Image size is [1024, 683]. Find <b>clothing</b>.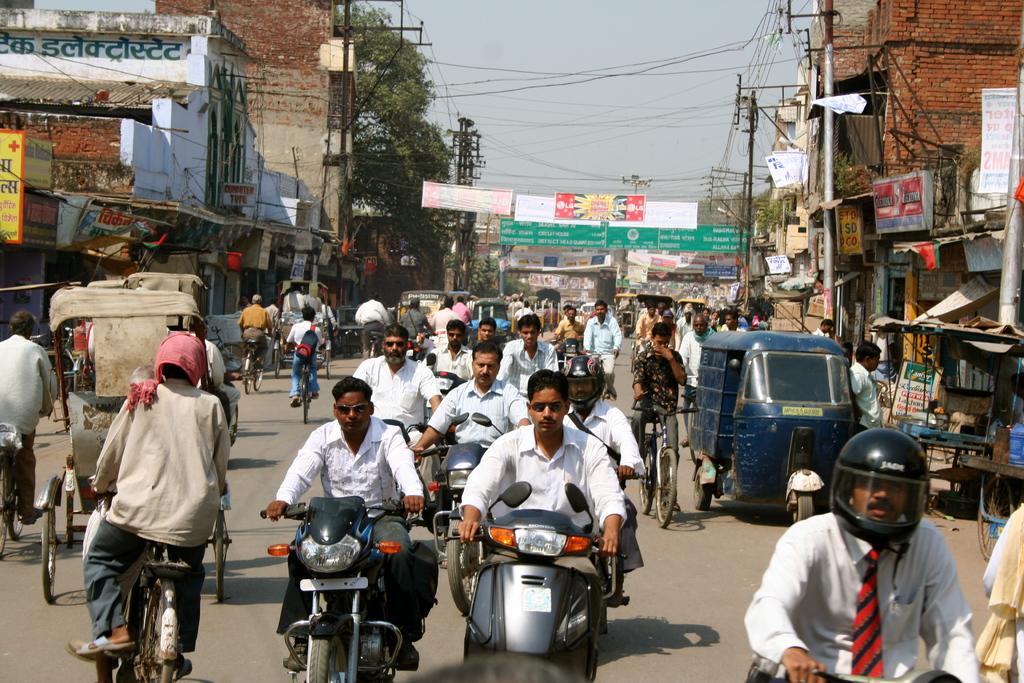
l=635, t=308, r=669, b=340.
